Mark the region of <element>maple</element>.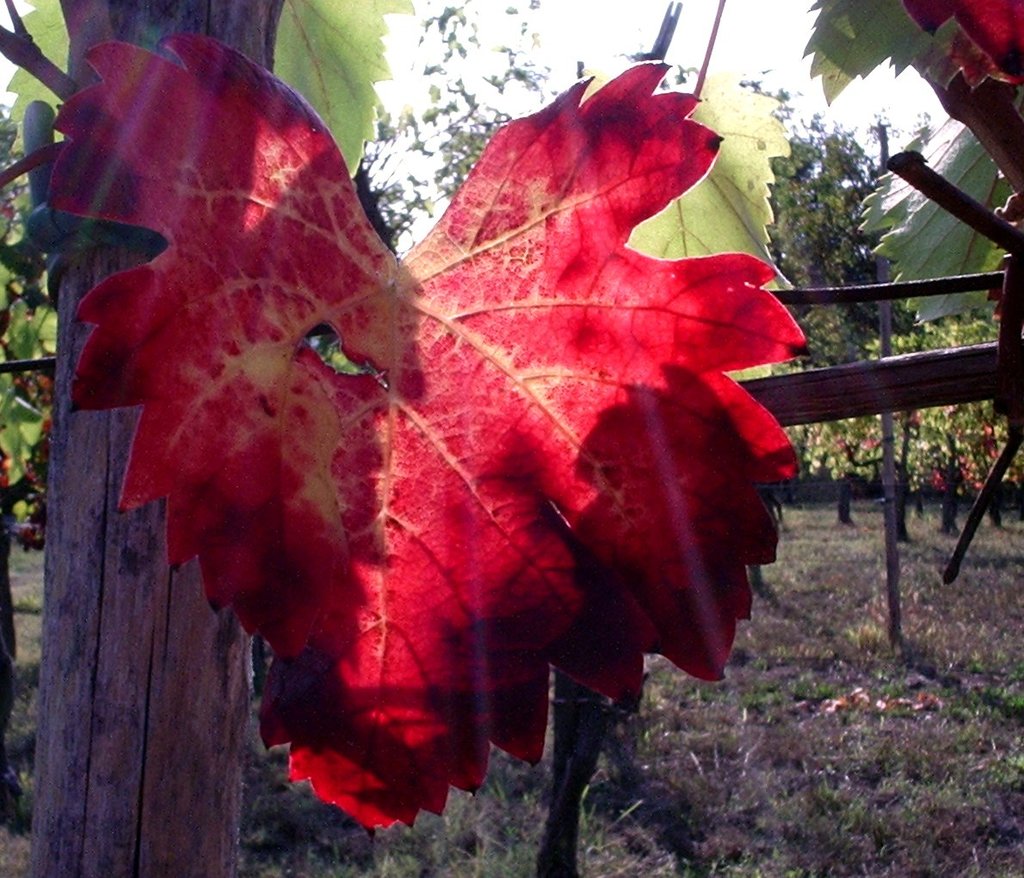
Region: select_region(0, 0, 872, 857).
